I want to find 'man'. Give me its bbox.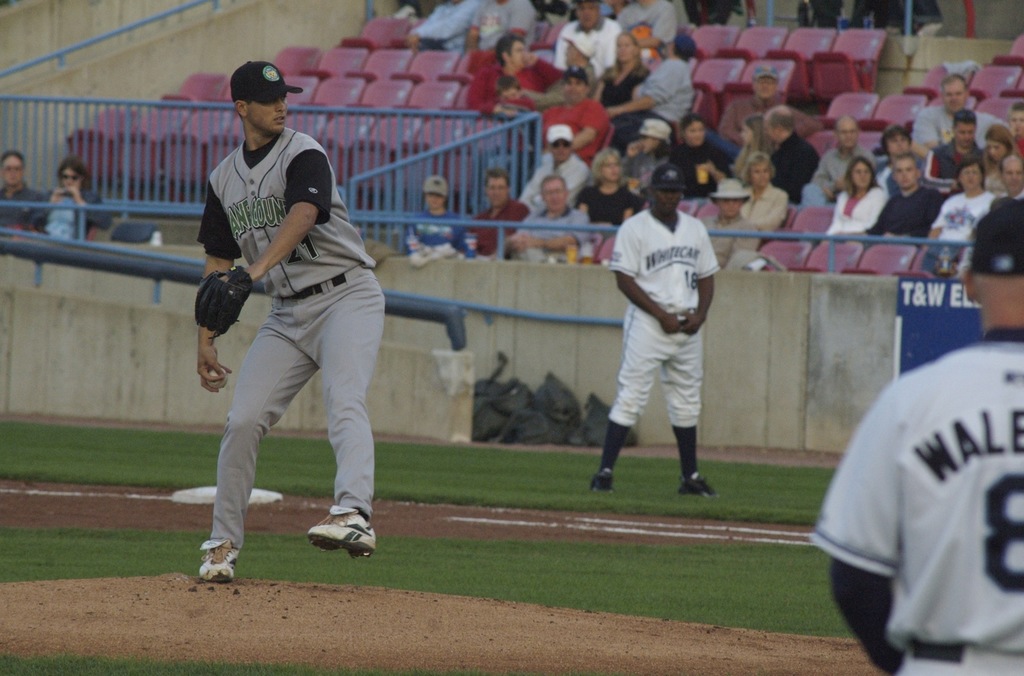
rect(514, 175, 599, 264).
